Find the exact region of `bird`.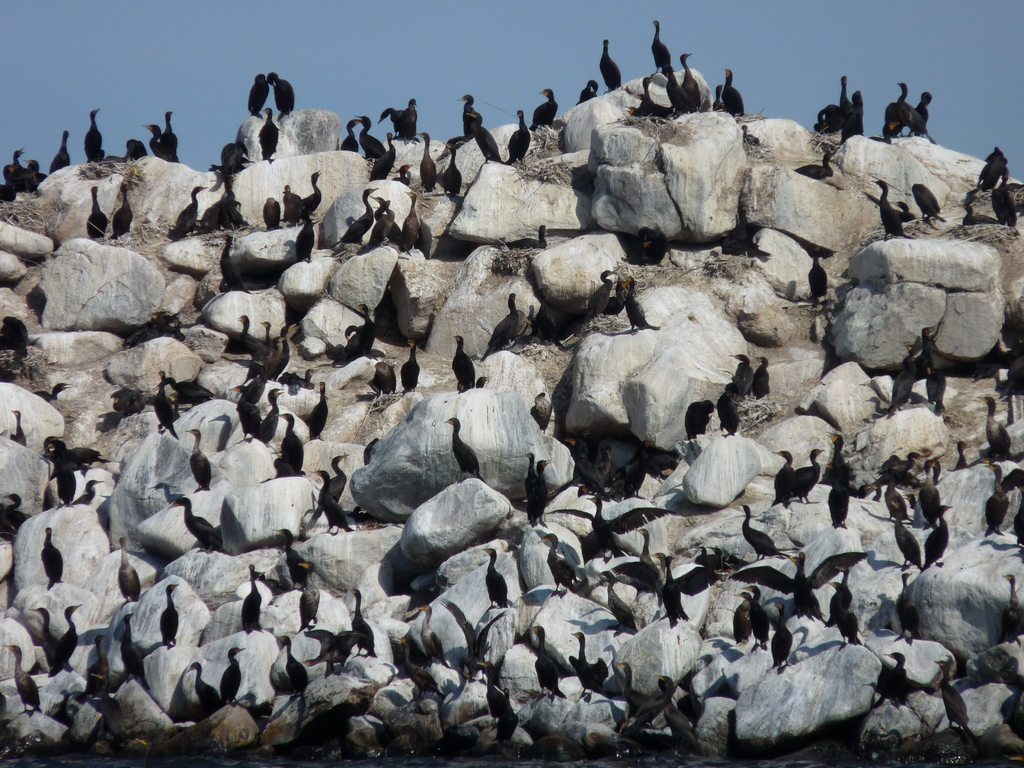
Exact region: x1=79, y1=630, x2=111, y2=691.
